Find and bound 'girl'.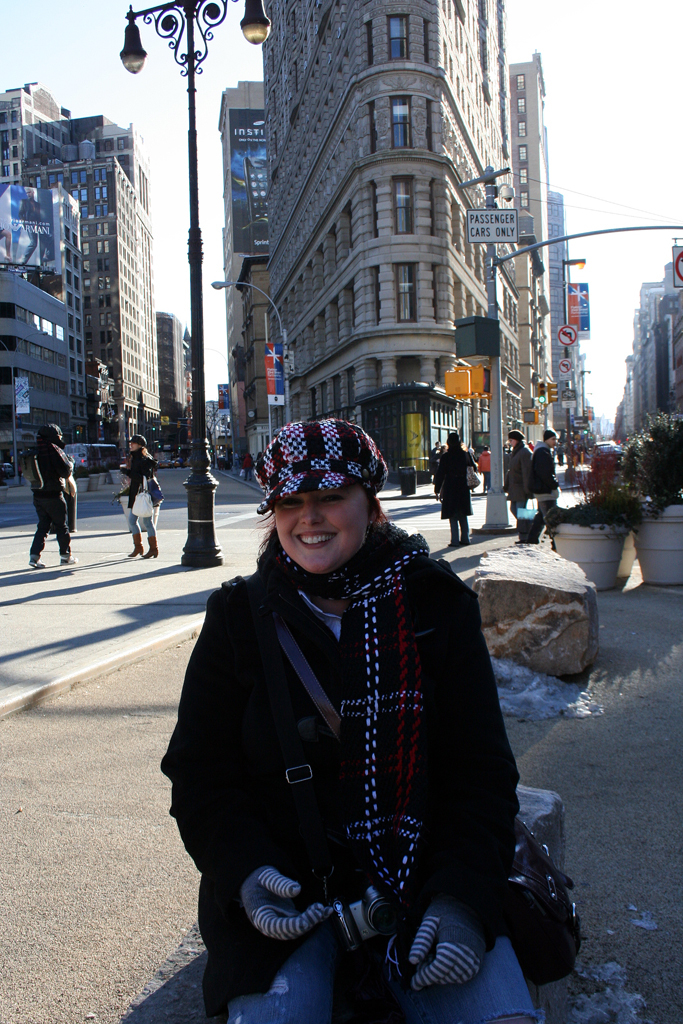
Bound: rect(159, 420, 545, 1023).
